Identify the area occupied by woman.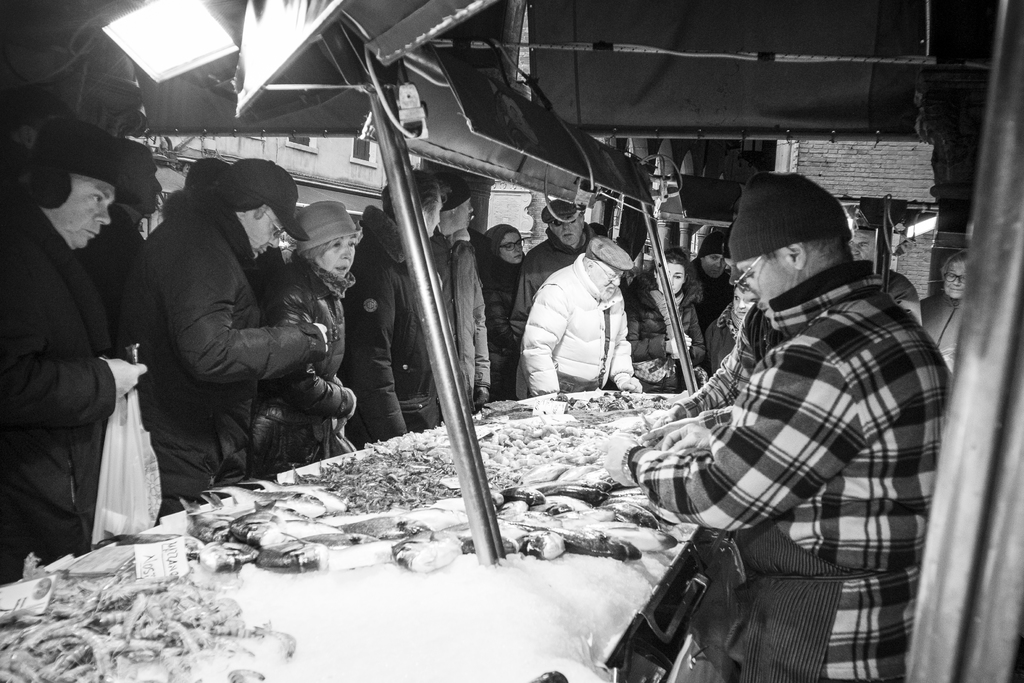
Area: left=240, top=193, right=378, bottom=481.
